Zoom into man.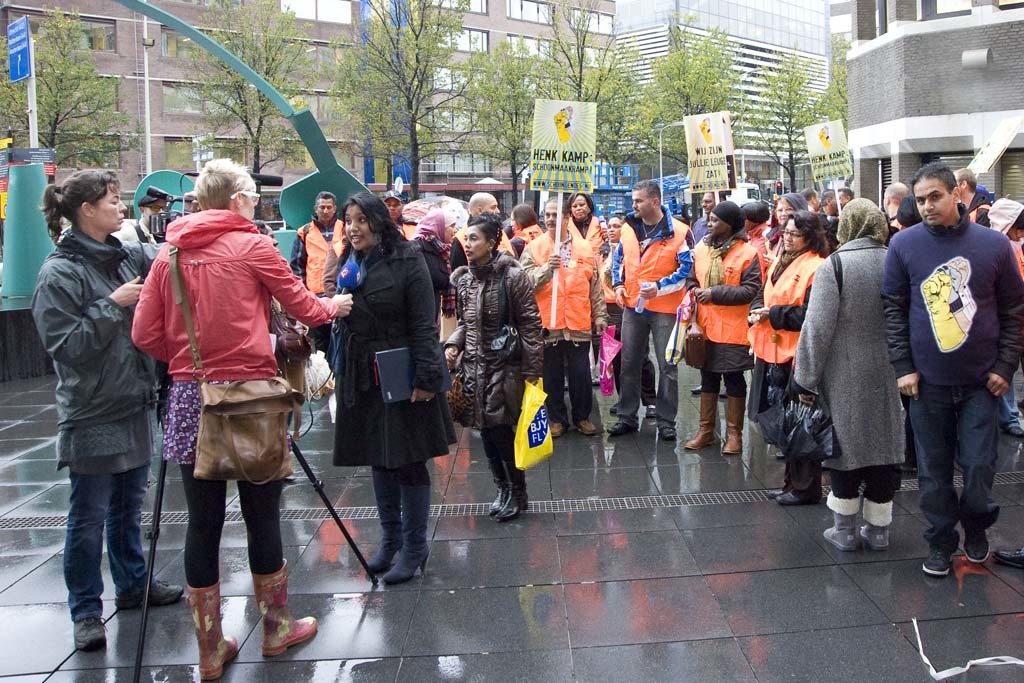
Zoom target: 799 186 818 215.
